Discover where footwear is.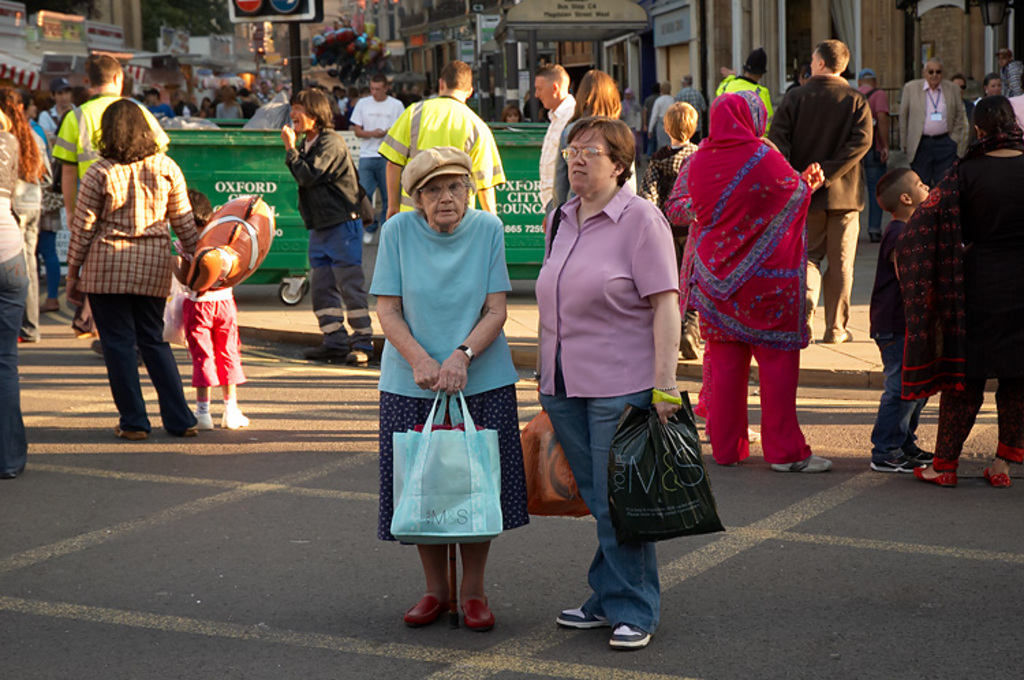
Discovered at (x1=217, y1=408, x2=247, y2=430).
